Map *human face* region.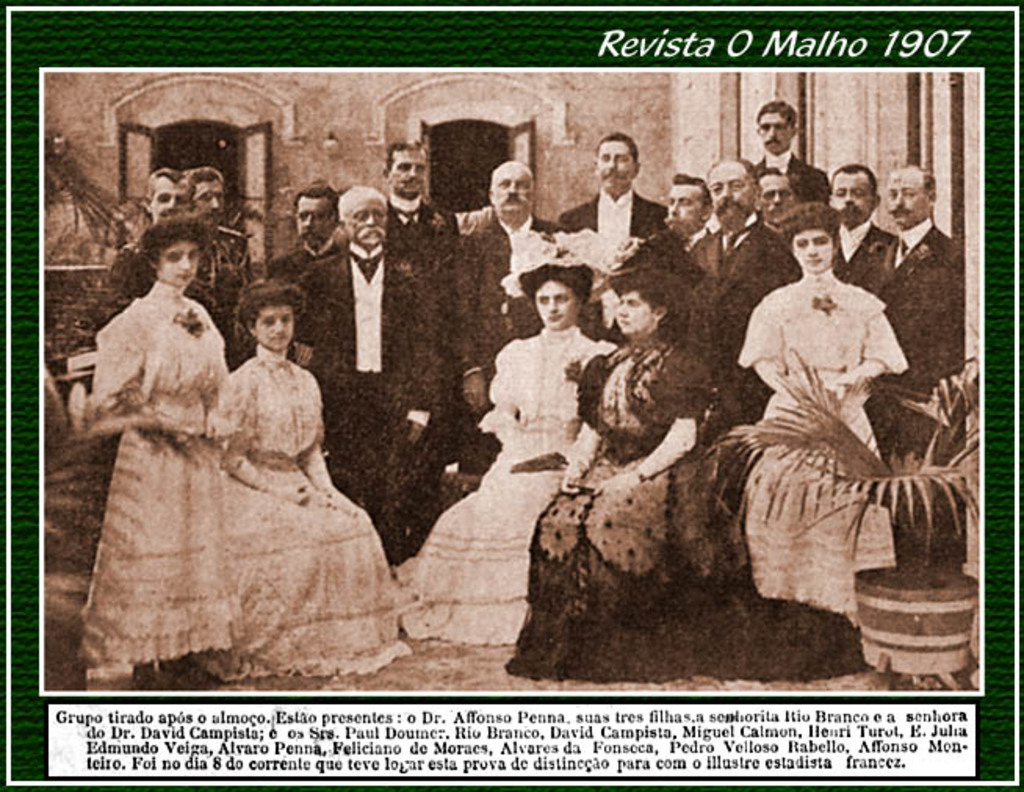
Mapped to crop(489, 157, 526, 213).
